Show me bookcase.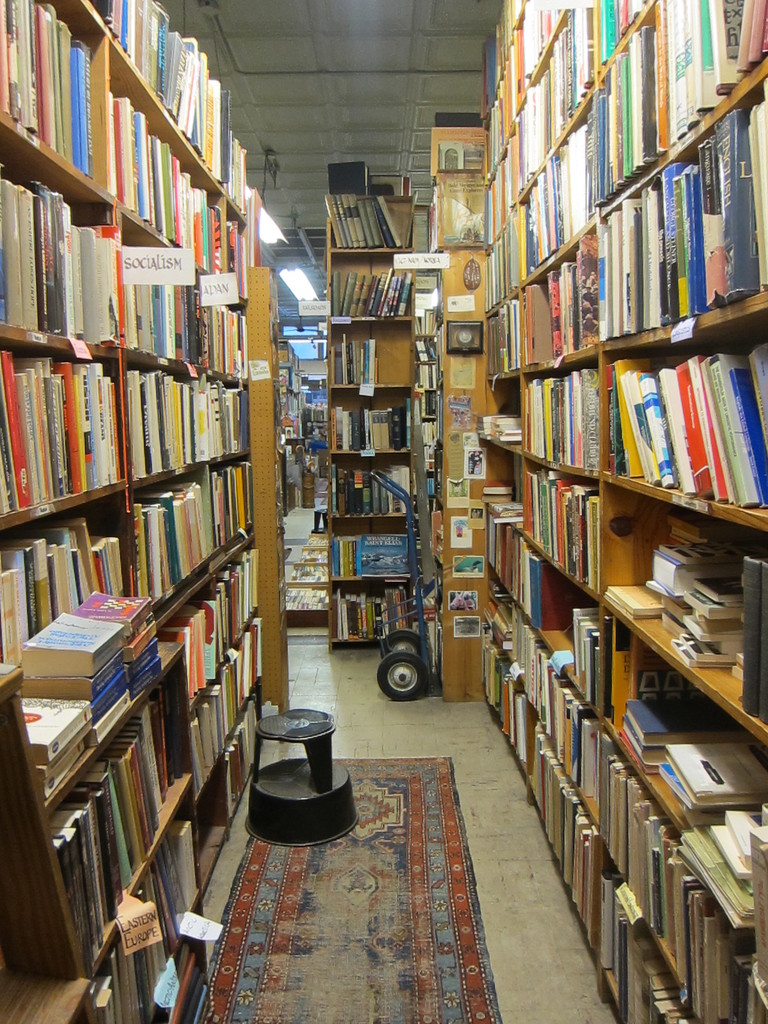
bookcase is here: crop(323, 161, 430, 645).
